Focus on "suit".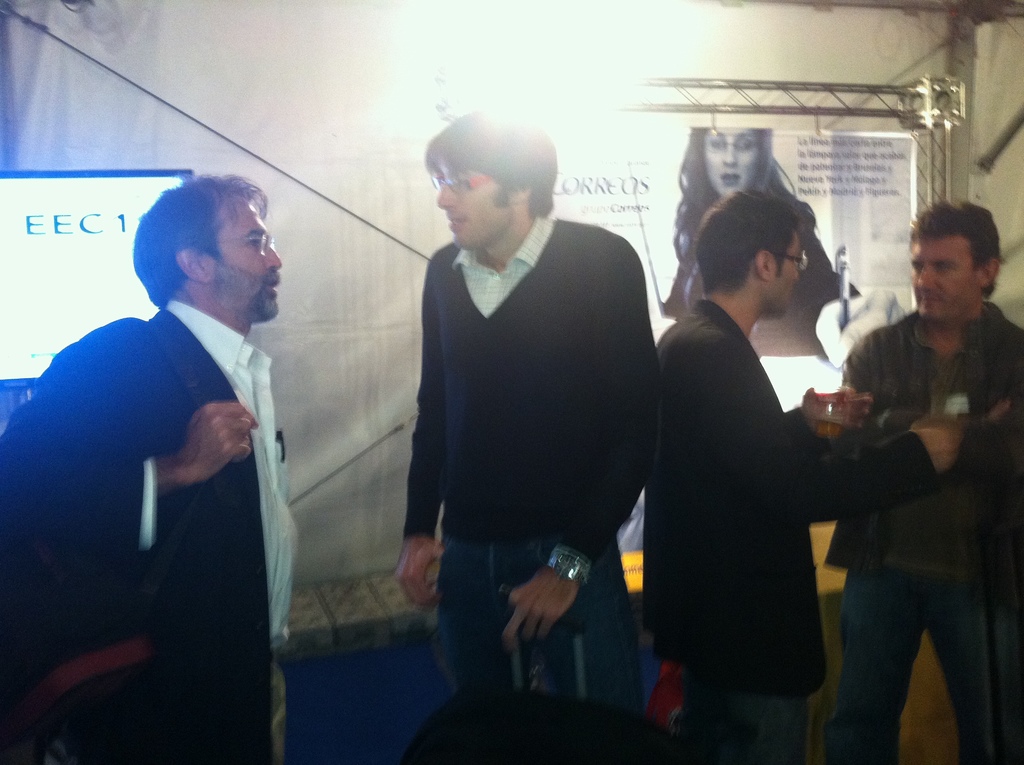
Focused at [639, 297, 935, 764].
